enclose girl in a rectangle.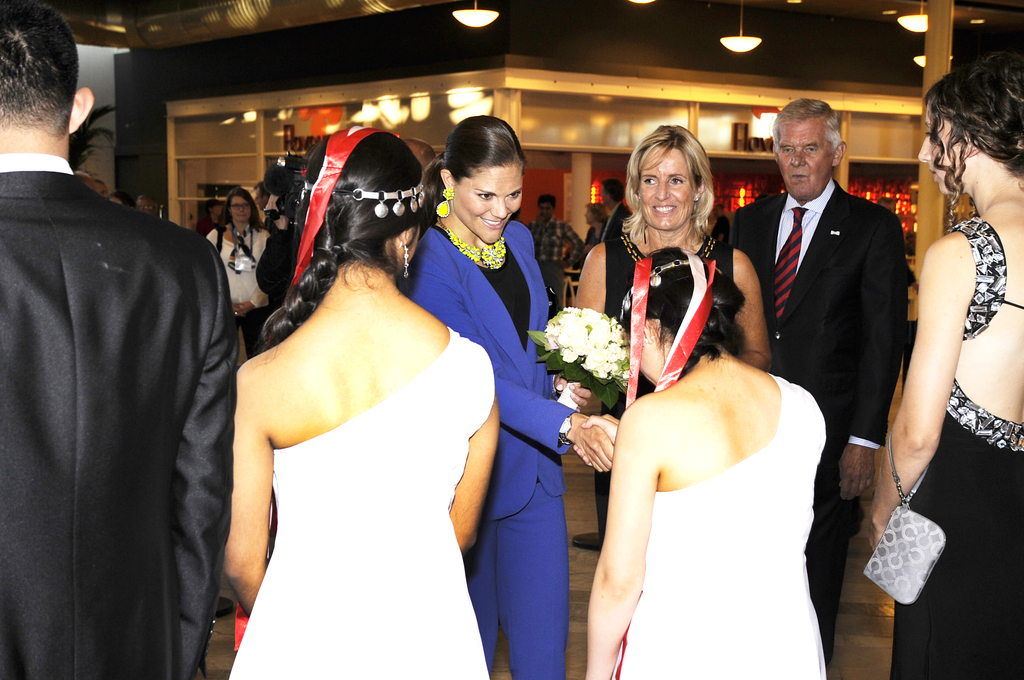
bbox(224, 131, 500, 679).
